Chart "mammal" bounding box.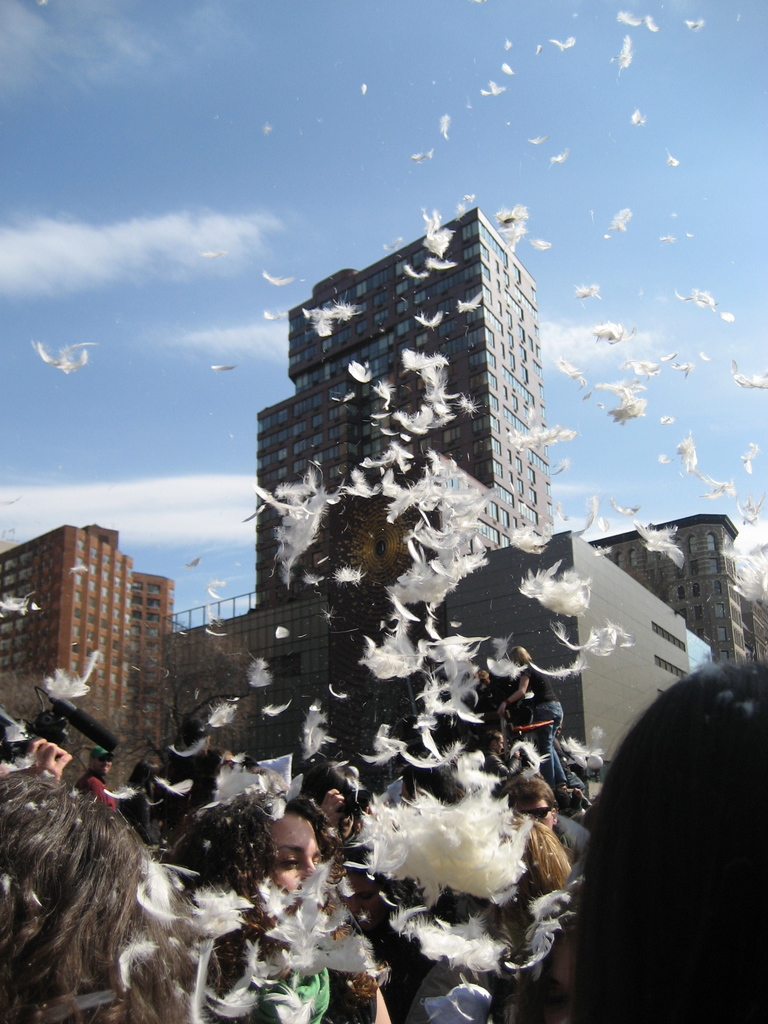
Charted: <bbox>566, 646, 762, 1018</bbox>.
